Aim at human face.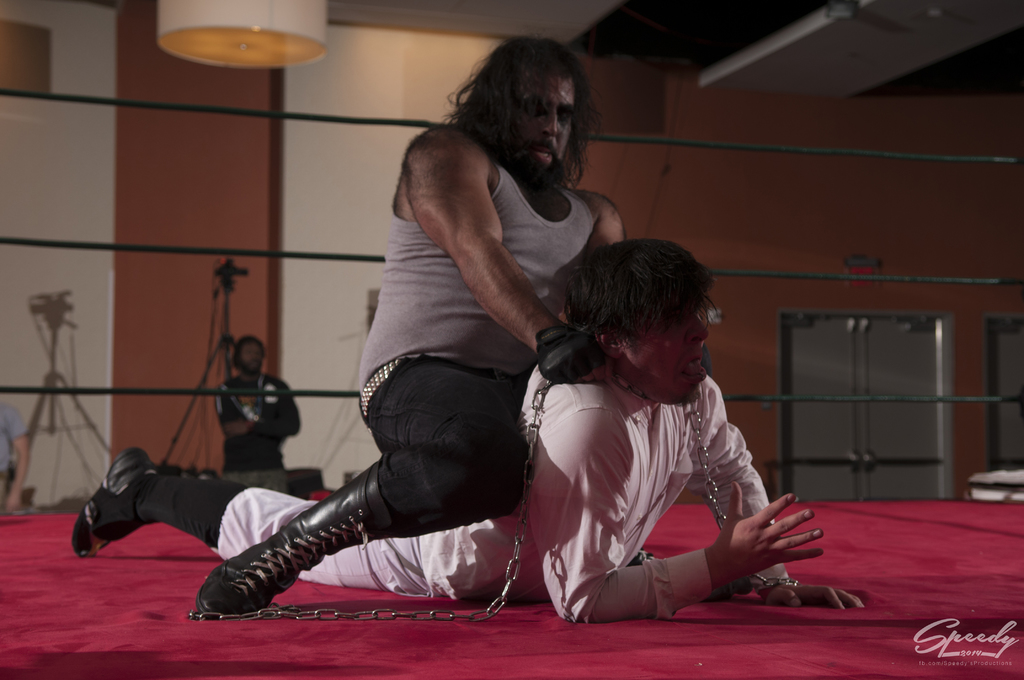
Aimed at bbox=[516, 65, 578, 189].
